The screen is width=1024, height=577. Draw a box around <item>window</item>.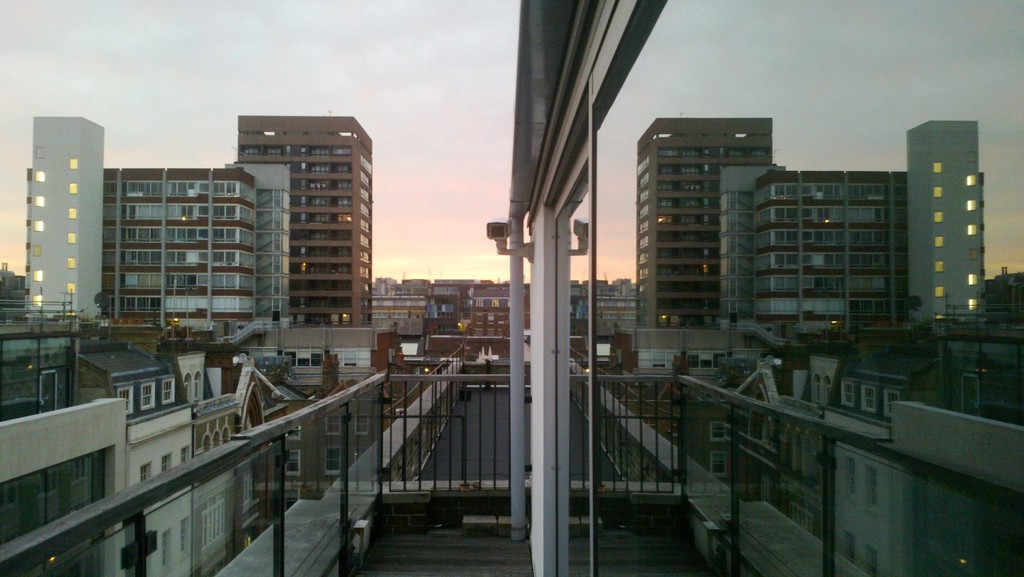
left=138, top=465, right=152, bottom=488.
